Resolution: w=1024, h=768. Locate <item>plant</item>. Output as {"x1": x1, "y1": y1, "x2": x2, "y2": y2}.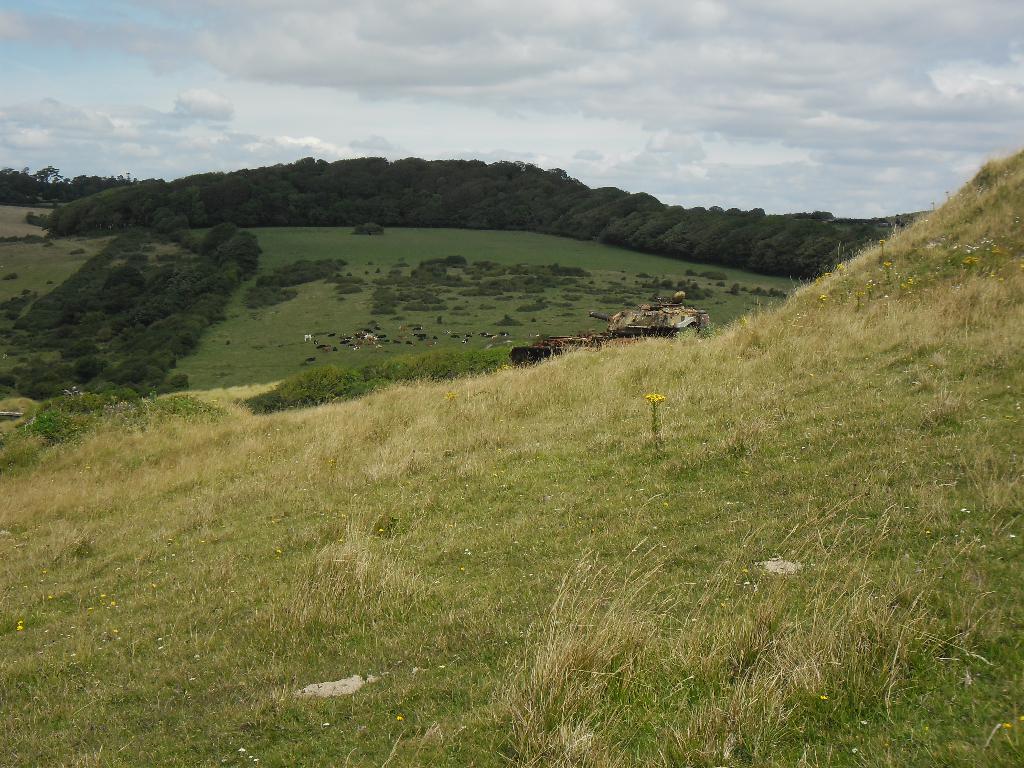
{"x1": 377, "y1": 338, "x2": 528, "y2": 384}.
